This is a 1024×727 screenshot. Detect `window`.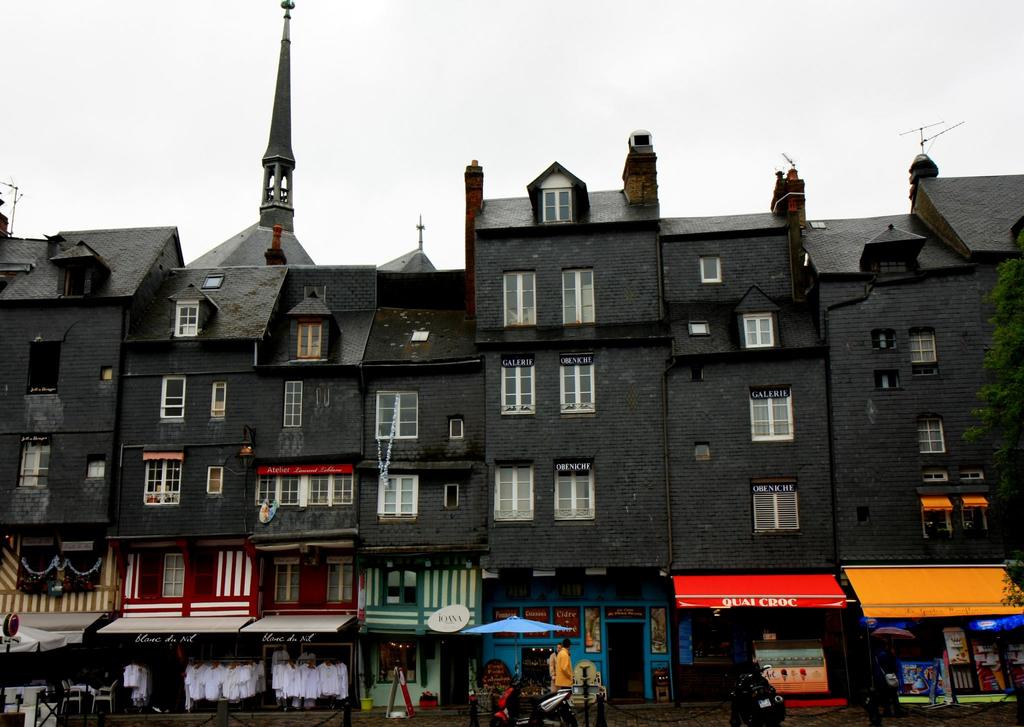
bbox=[913, 325, 936, 364].
